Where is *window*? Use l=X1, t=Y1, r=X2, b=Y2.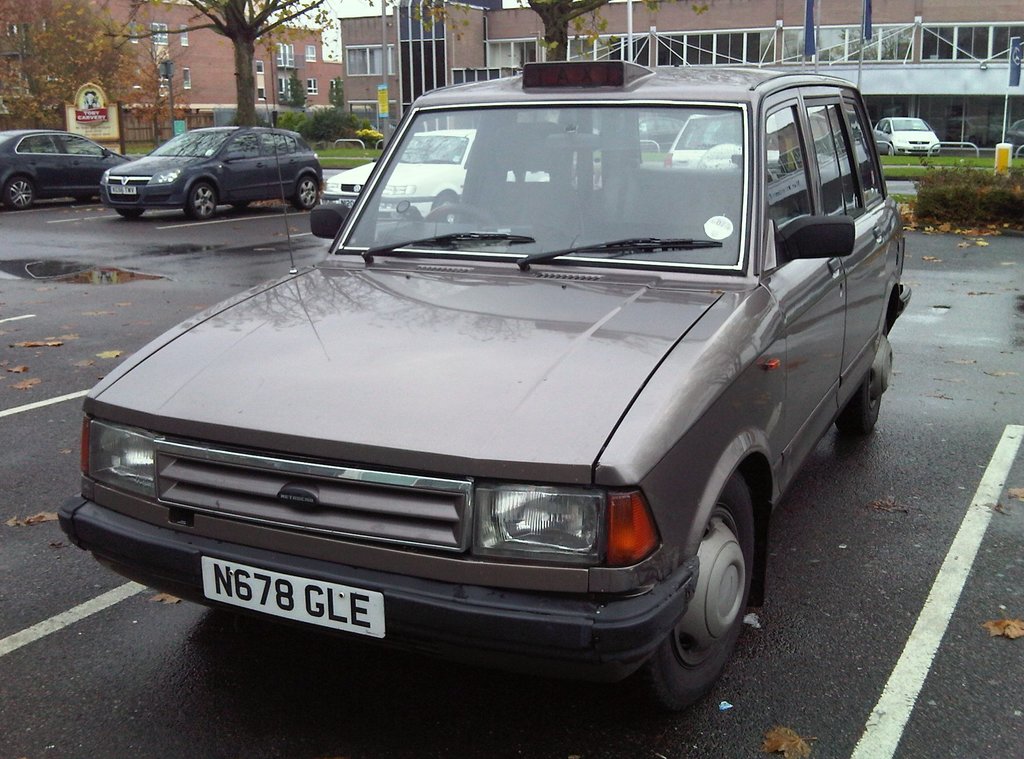
l=150, t=21, r=170, b=49.
